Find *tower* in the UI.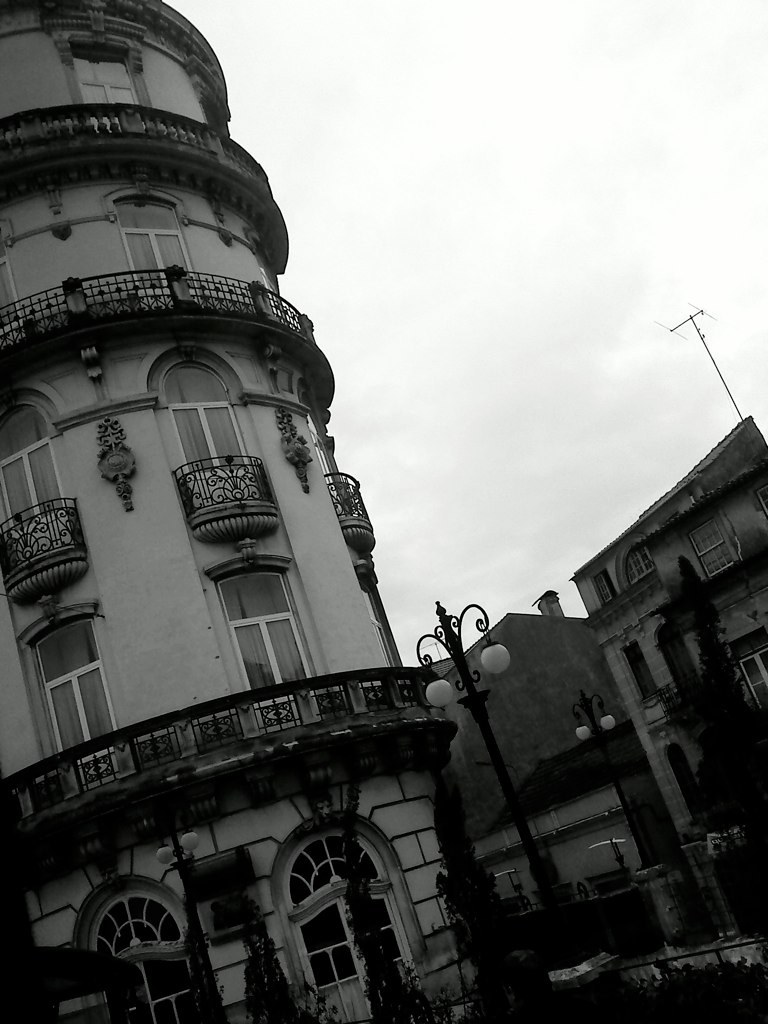
UI element at region(40, 0, 499, 934).
